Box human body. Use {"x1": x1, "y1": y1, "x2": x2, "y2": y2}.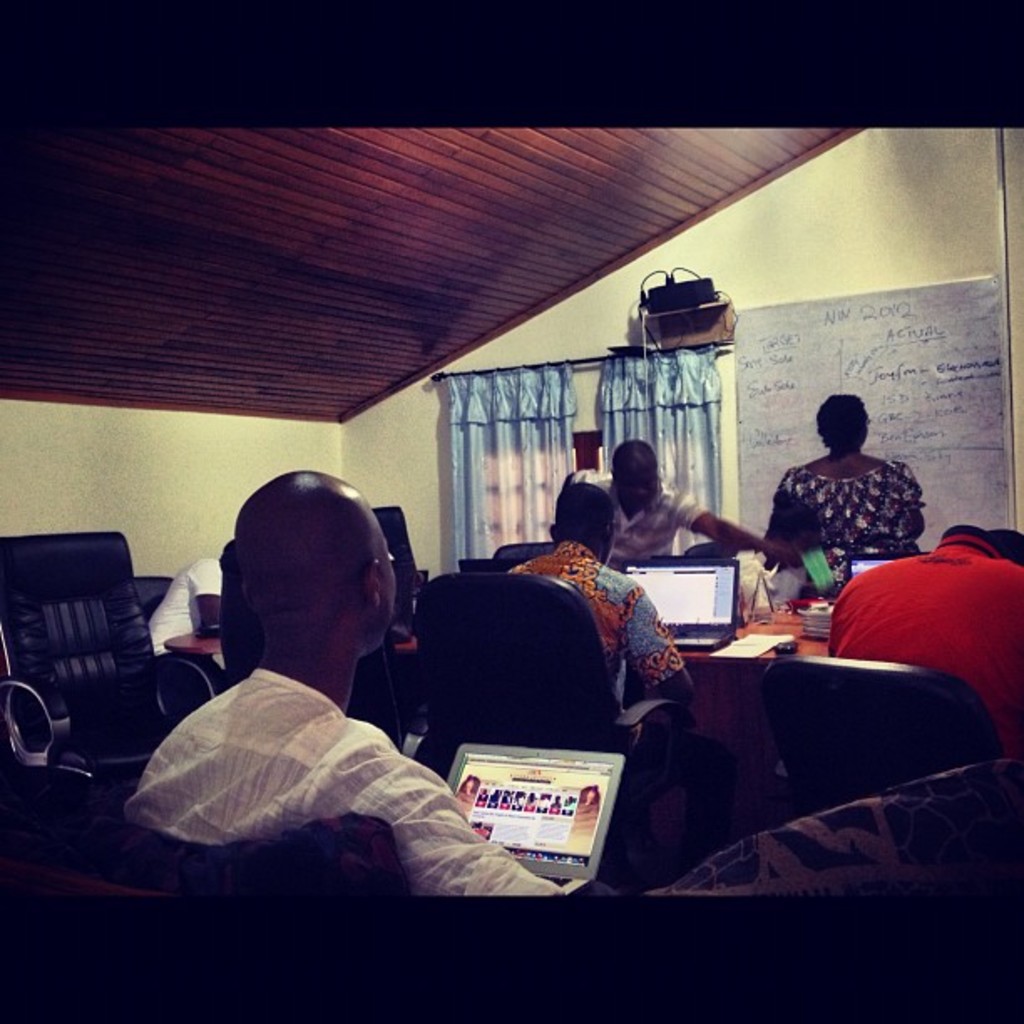
{"x1": 125, "y1": 492, "x2": 504, "y2": 919}.
